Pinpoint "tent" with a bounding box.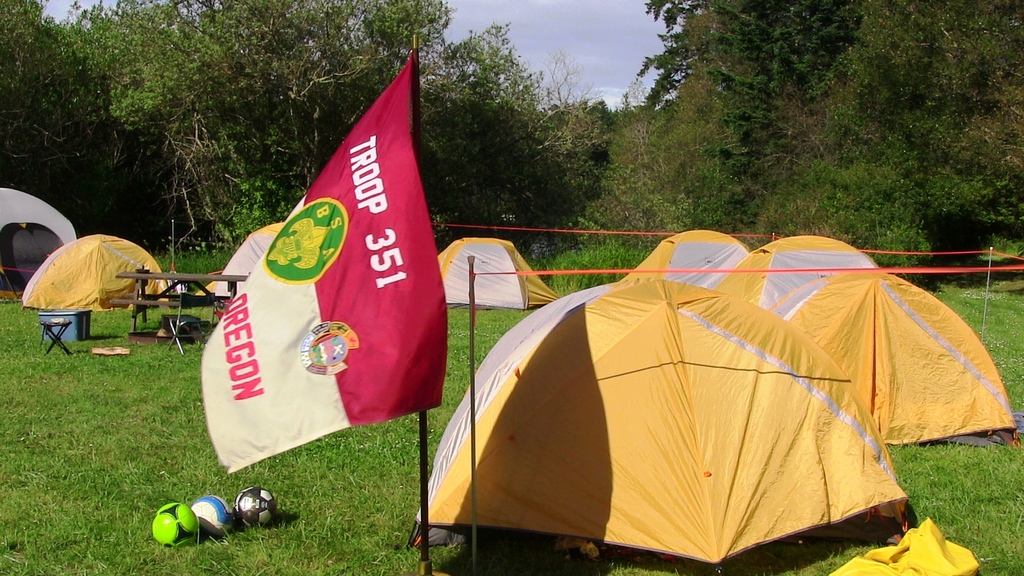
Rect(417, 226, 559, 313).
